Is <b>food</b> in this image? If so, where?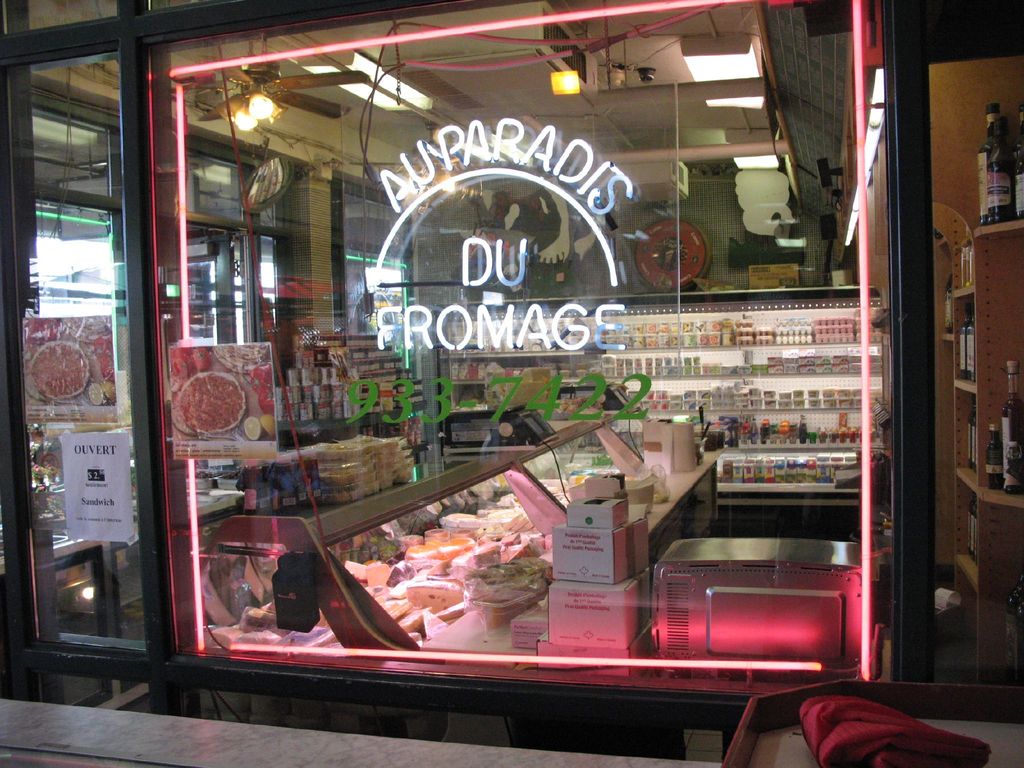
Yes, at left=169, top=357, right=186, bottom=377.
